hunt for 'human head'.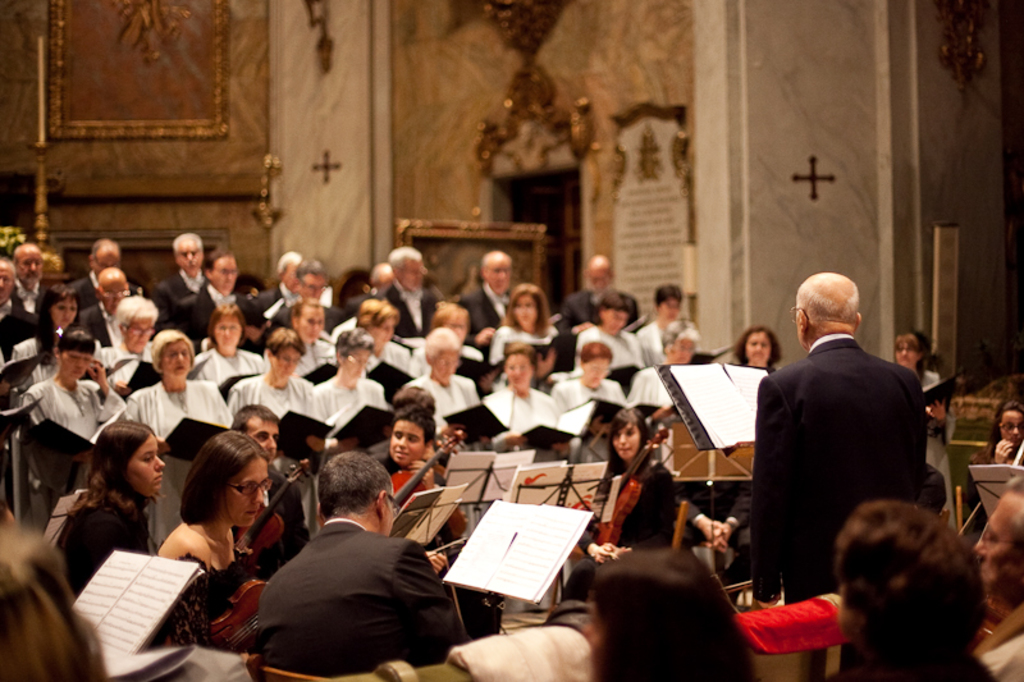
Hunted down at 662:322:695:361.
